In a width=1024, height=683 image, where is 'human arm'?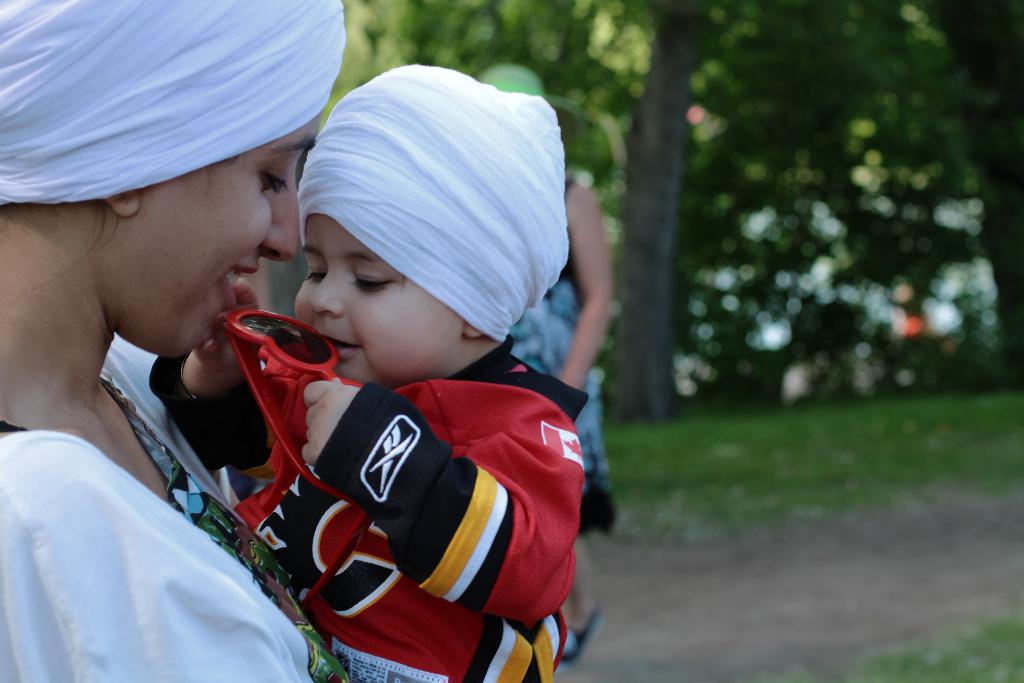
bbox(0, 445, 388, 682).
